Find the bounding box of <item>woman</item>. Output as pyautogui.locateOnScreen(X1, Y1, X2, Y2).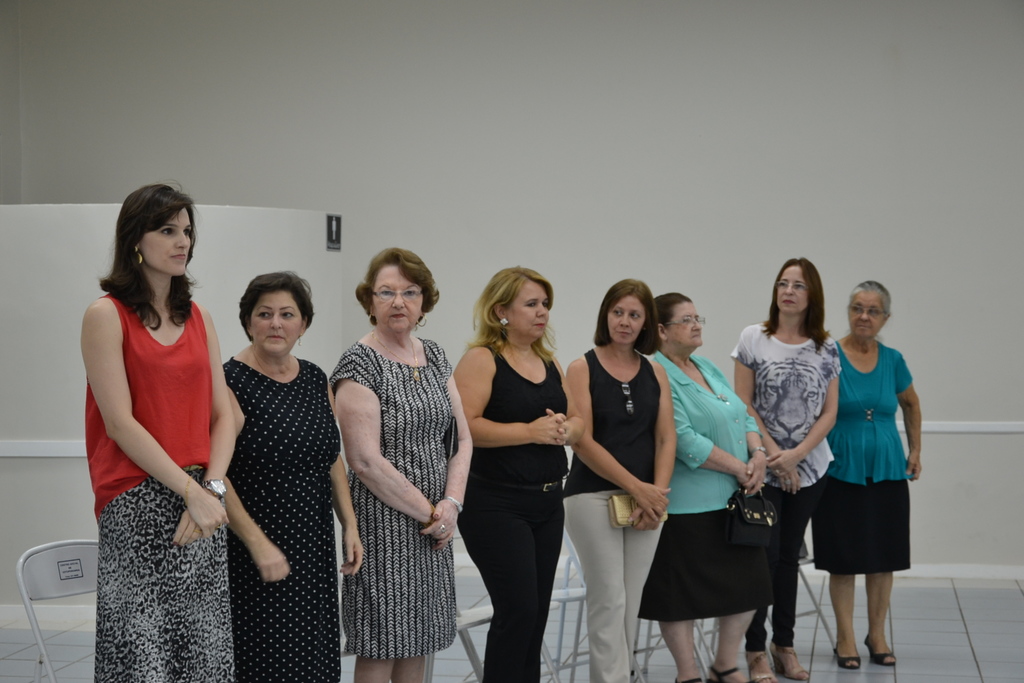
pyautogui.locateOnScreen(802, 272, 925, 667).
